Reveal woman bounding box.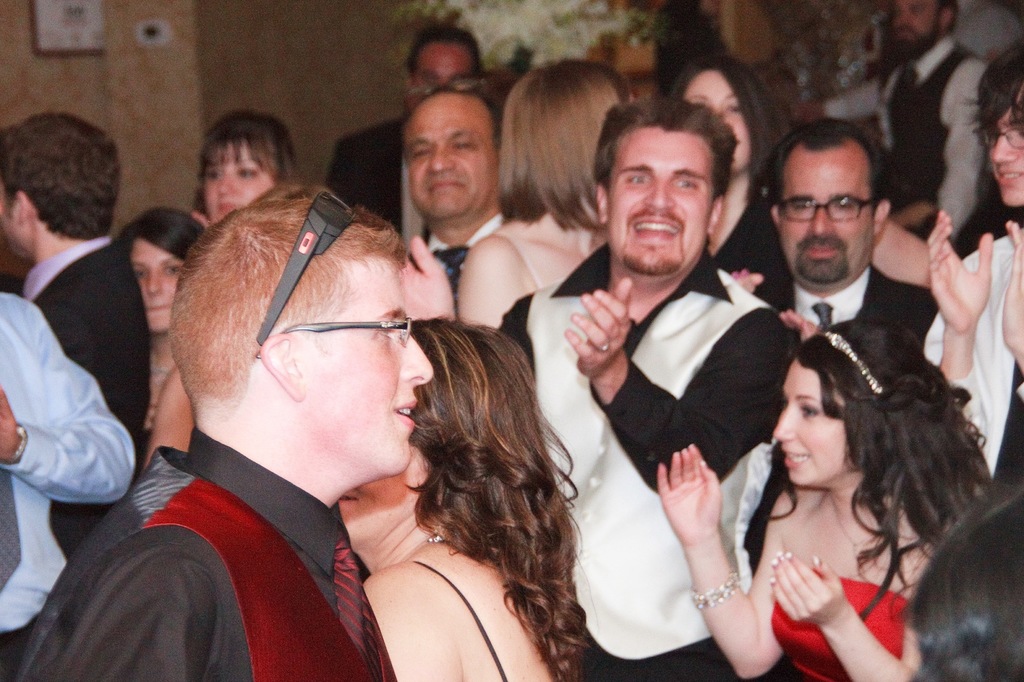
Revealed: rect(116, 206, 214, 435).
